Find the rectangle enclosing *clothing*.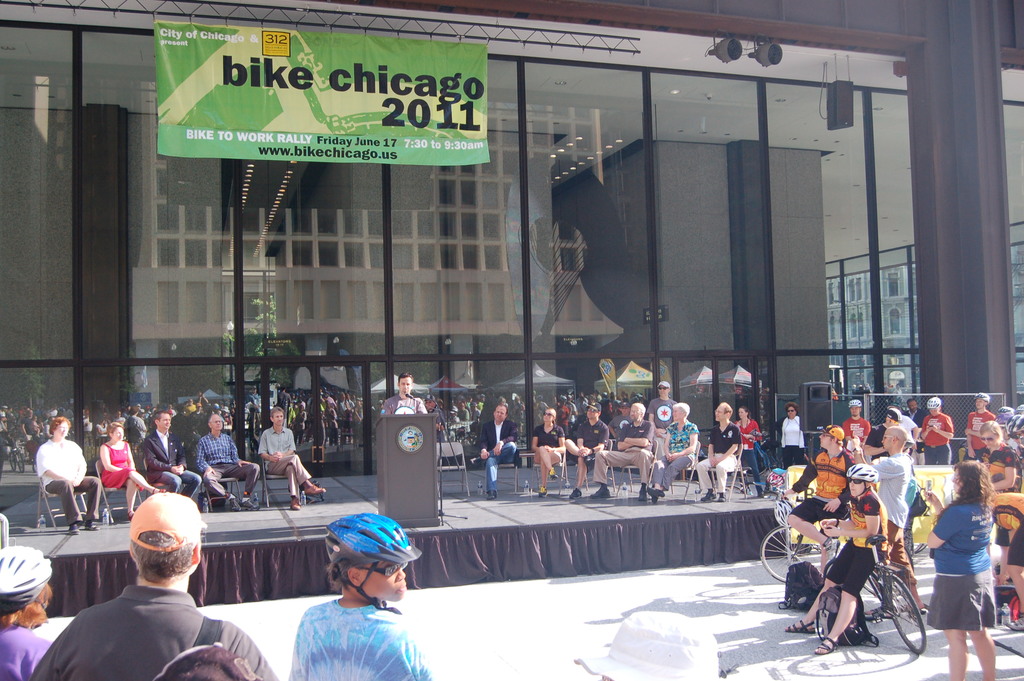
136:432:205:496.
